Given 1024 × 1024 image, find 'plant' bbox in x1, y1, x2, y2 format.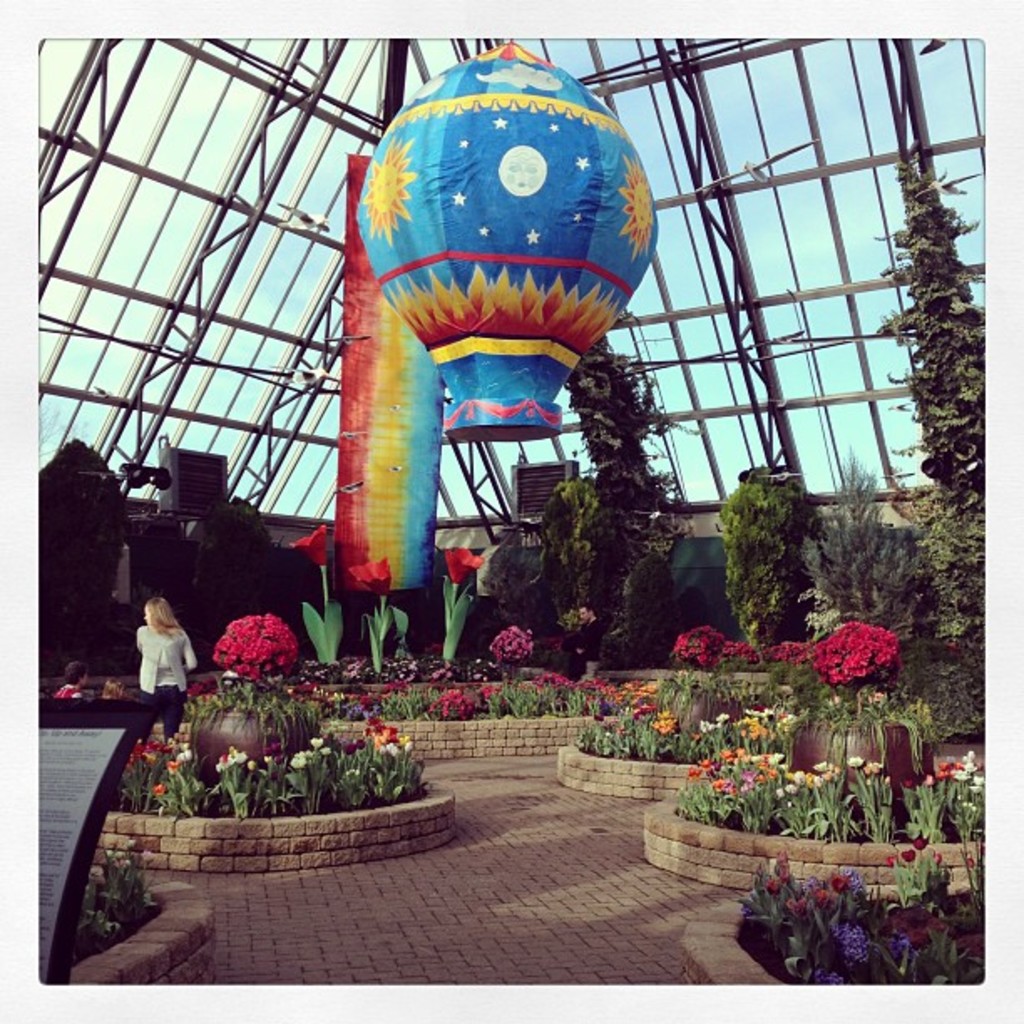
522, 463, 607, 654.
